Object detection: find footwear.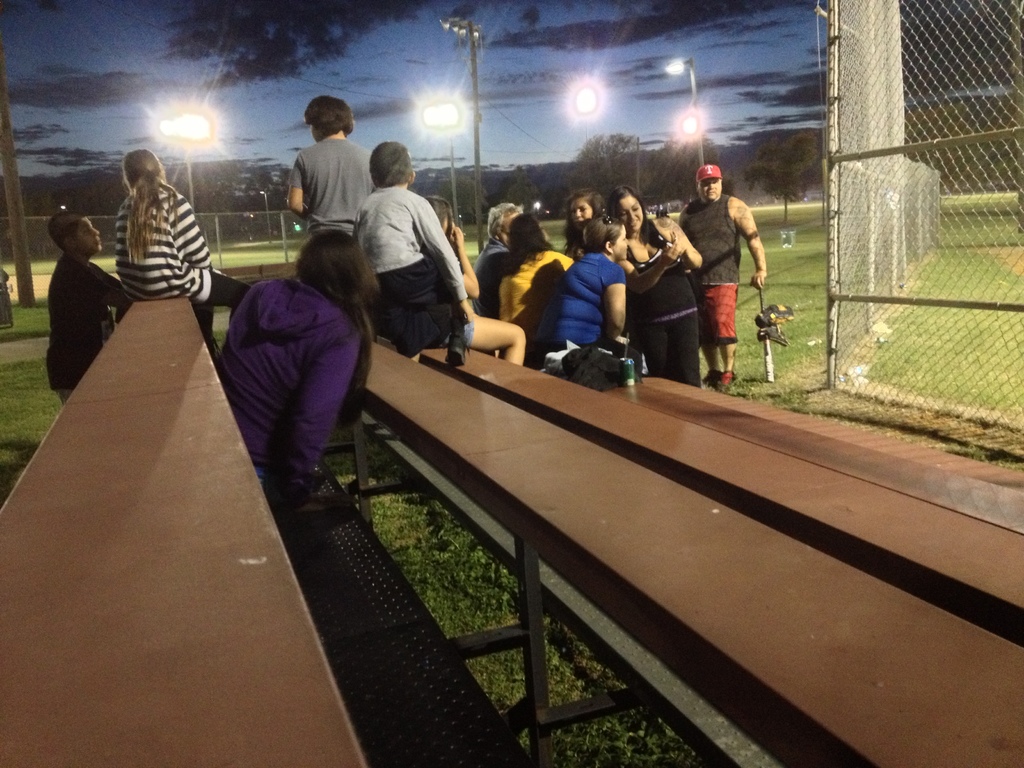
locate(705, 365, 722, 387).
